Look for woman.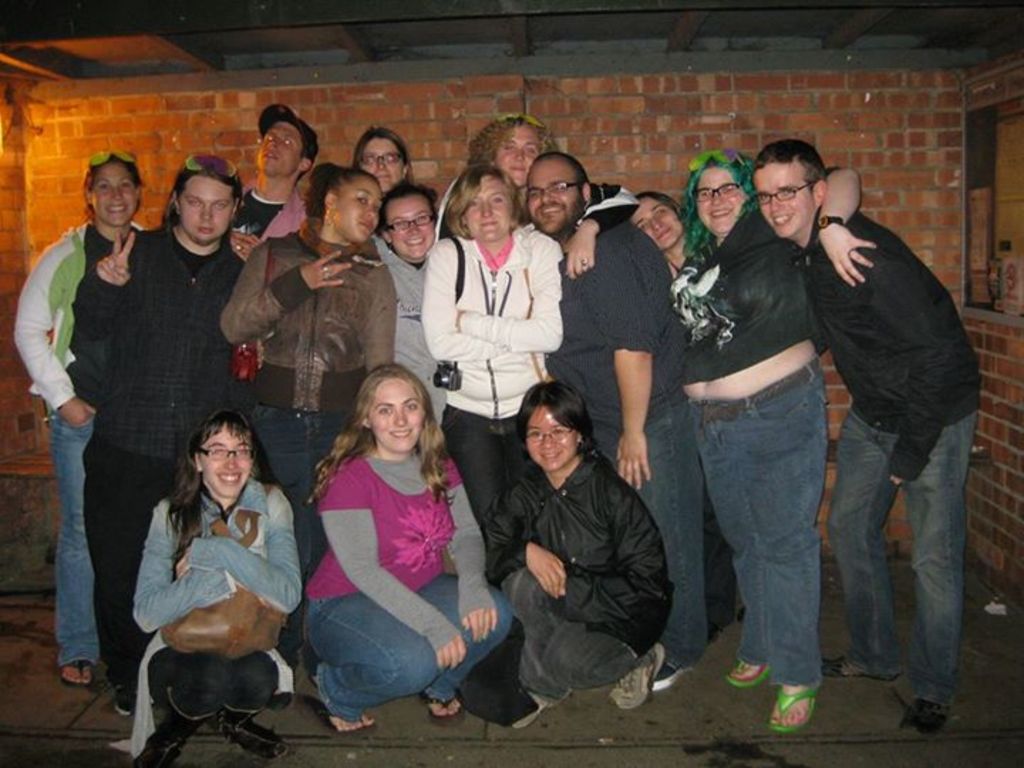
Found: 634,191,690,272.
